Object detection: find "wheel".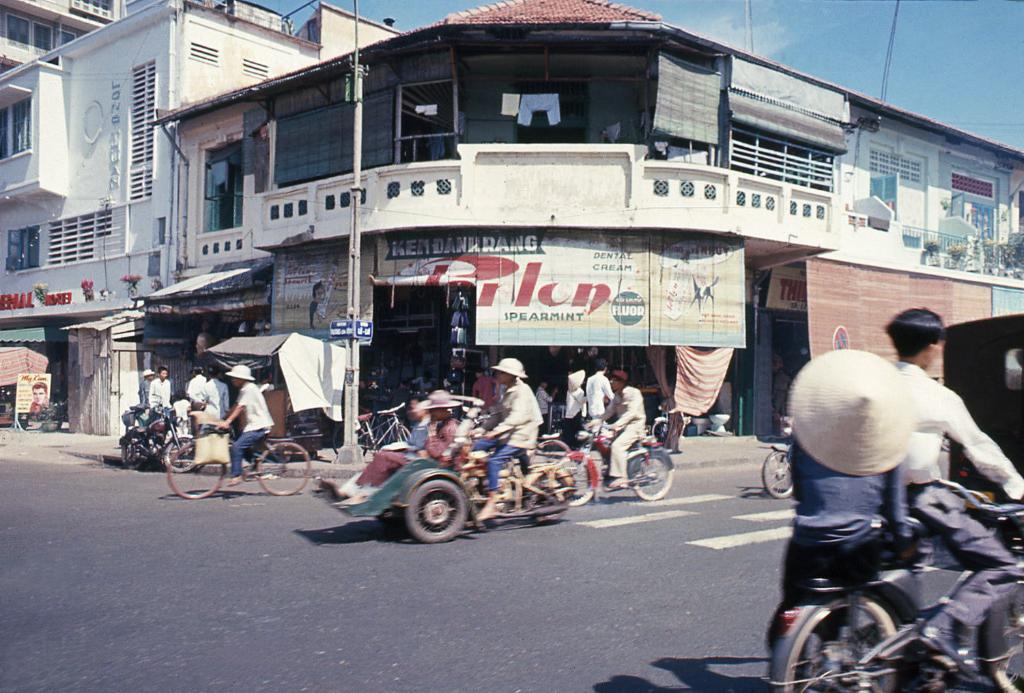
crop(257, 440, 312, 493).
